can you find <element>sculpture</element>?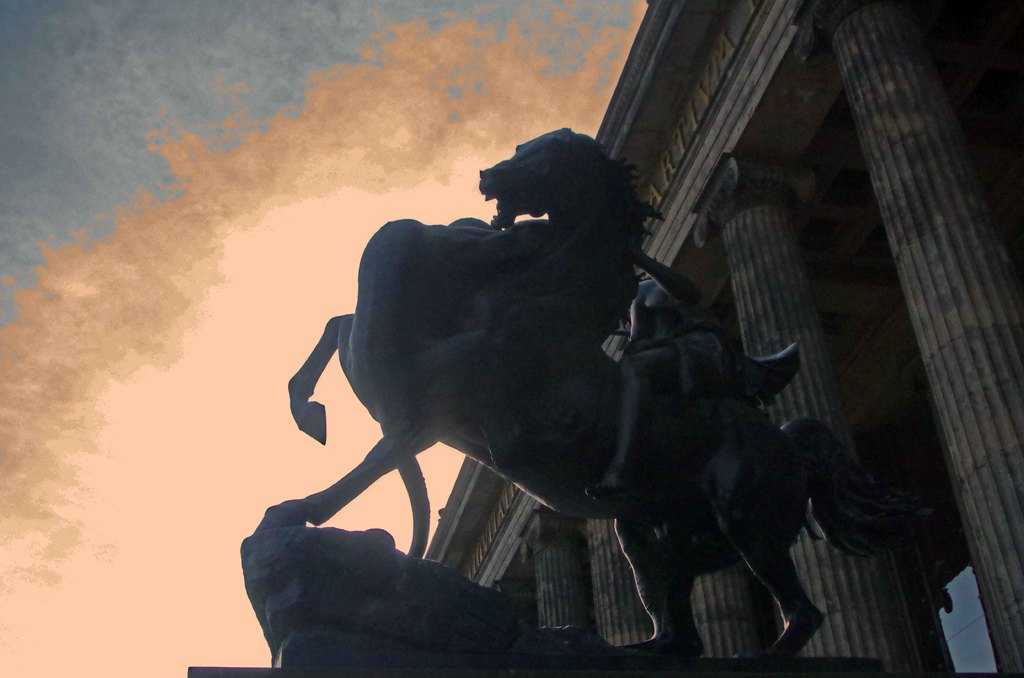
Yes, bounding box: (x1=277, y1=135, x2=876, y2=677).
